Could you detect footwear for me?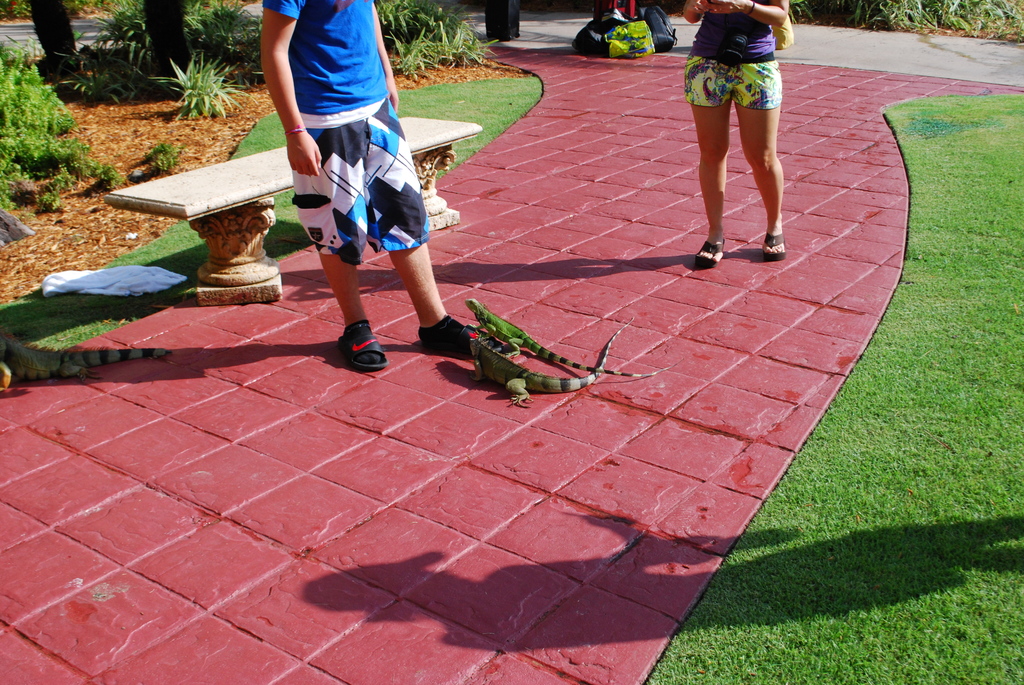
Detection result: (692, 232, 726, 276).
